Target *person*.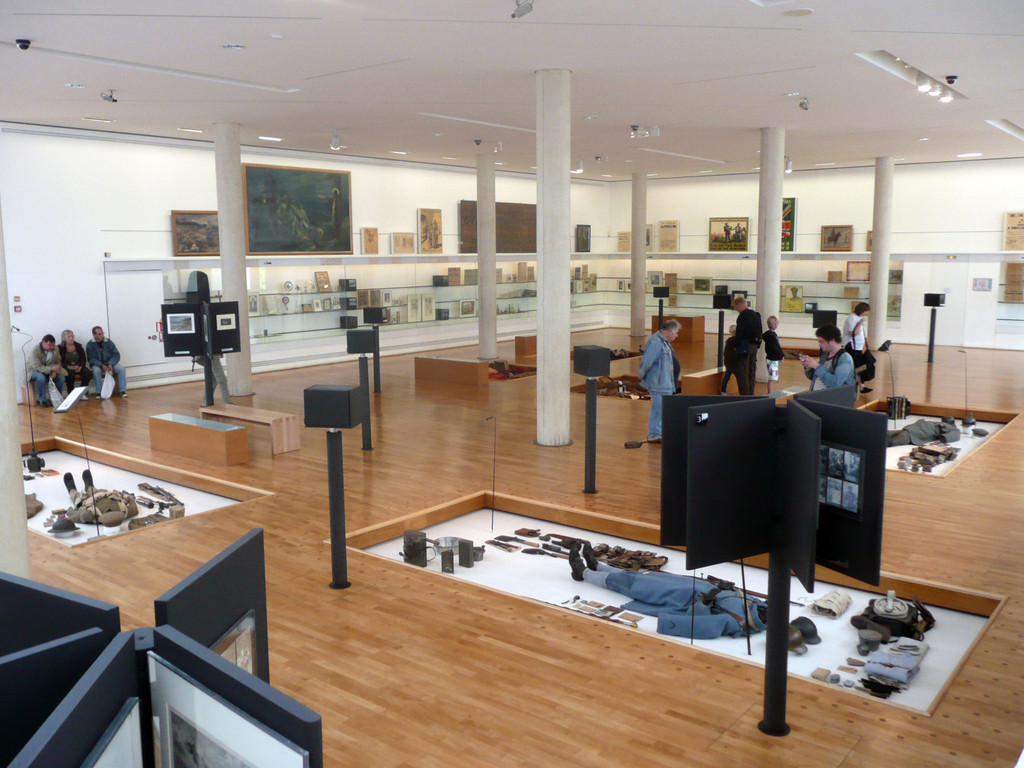
Target region: 790:324:858:402.
